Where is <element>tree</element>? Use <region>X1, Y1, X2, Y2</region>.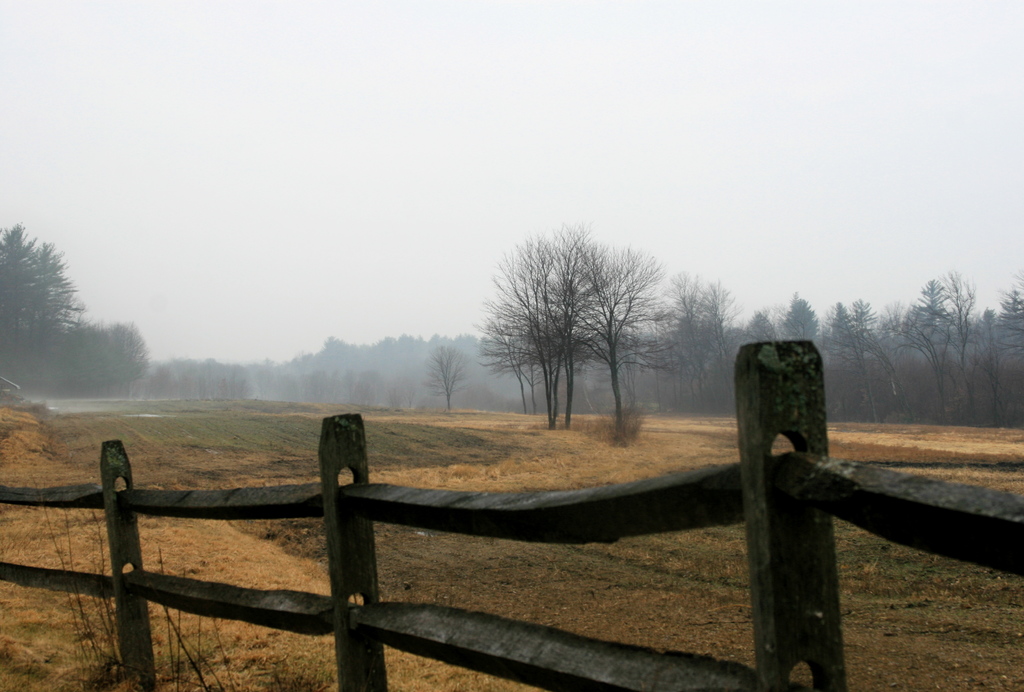
<region>87, 322, 154, 396</region>.
